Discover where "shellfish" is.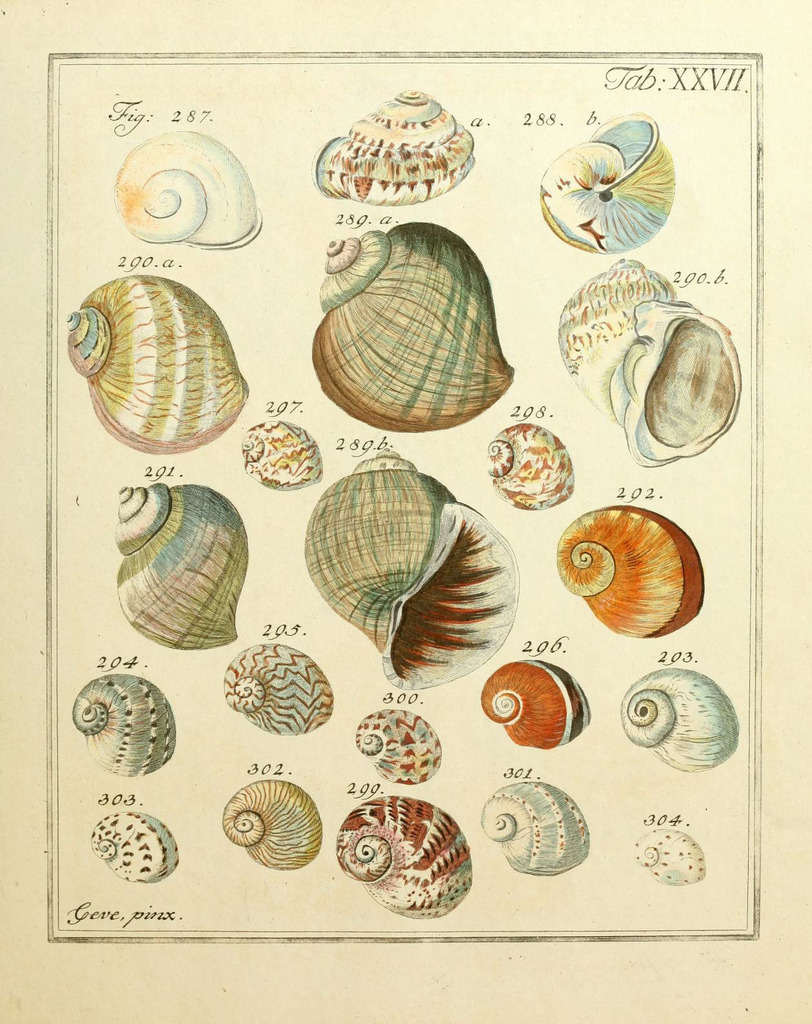
Discovered at l=554, t=507, r=719, b=640.
